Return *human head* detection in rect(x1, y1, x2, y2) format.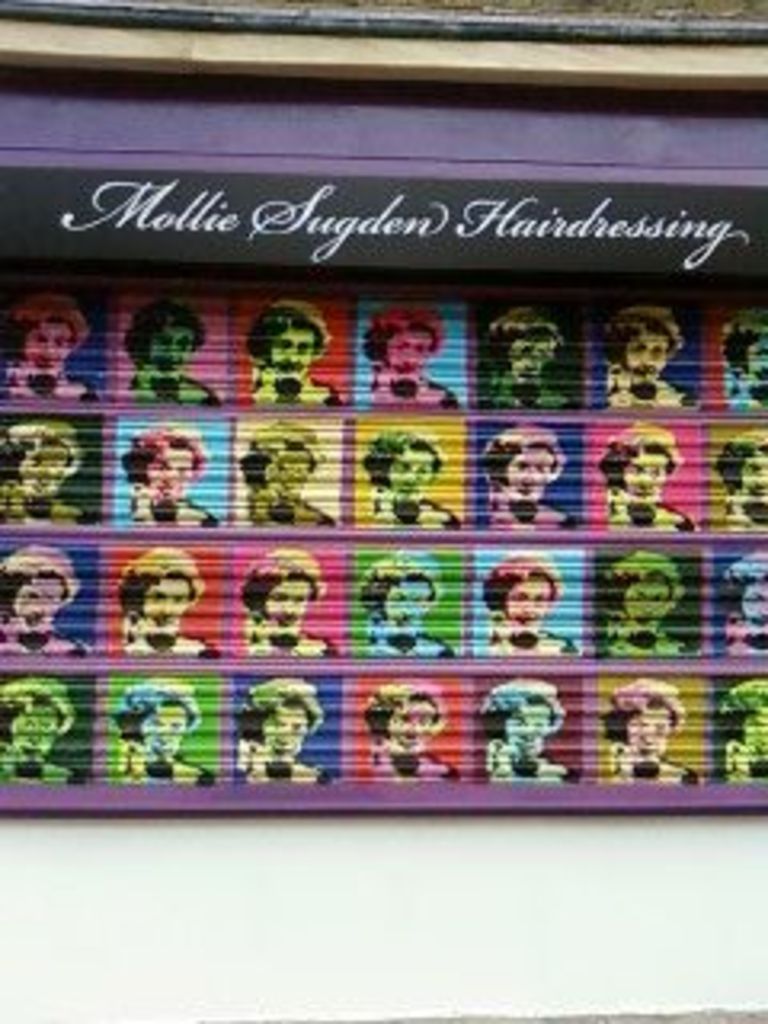
rect(0, 675, 70, 765).
